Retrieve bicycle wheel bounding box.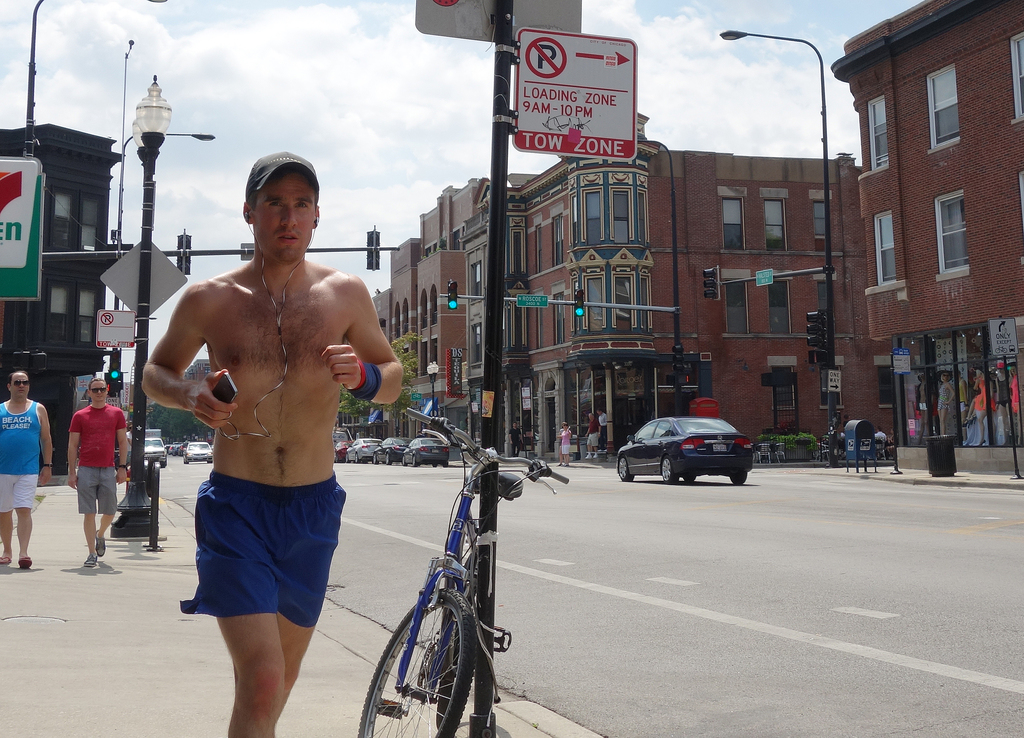
Bounding box: 435/545/483/725.
